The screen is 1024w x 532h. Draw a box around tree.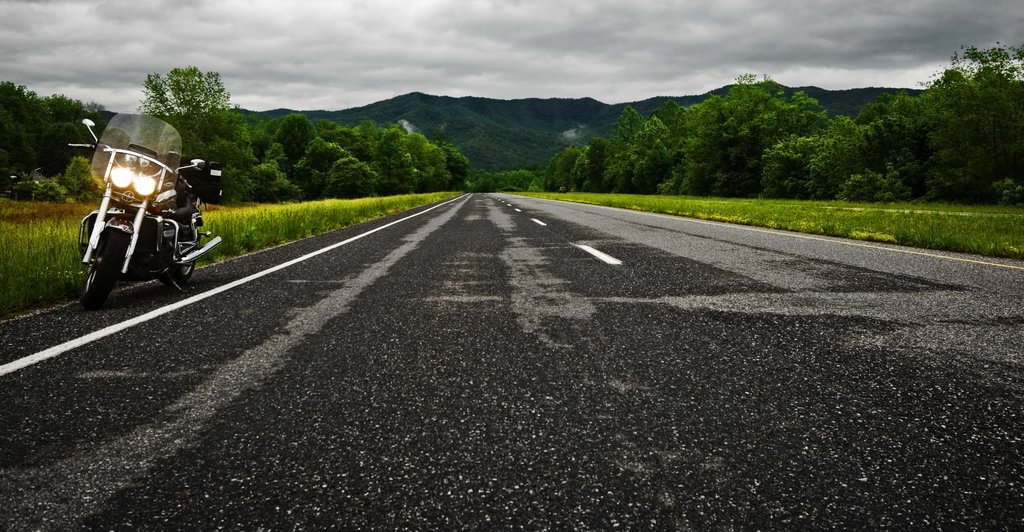
0:83:35:136.
